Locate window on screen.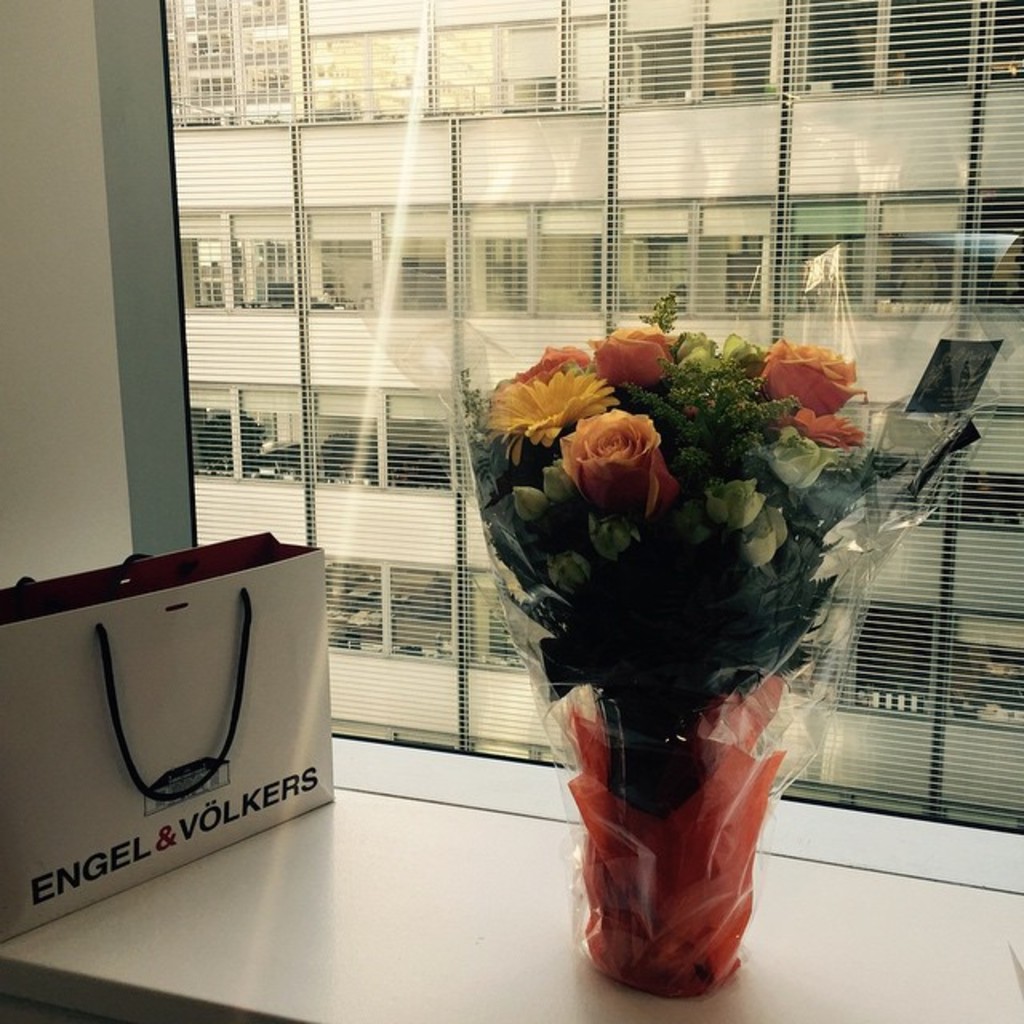
On screen at Rect(302, 382, 379, 494).
